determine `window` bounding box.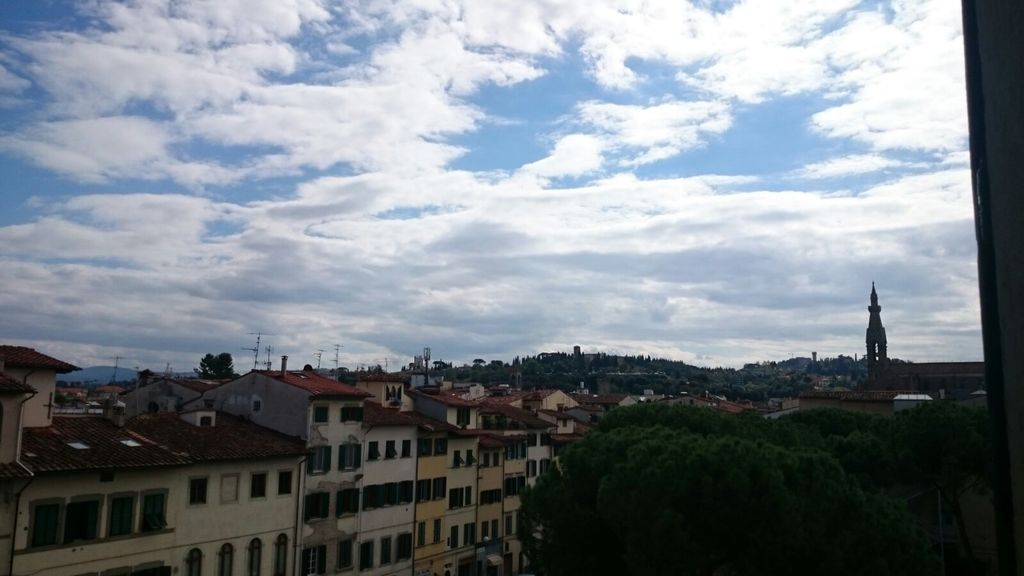
Determined: bbox=[73, 554, 178, 575].
